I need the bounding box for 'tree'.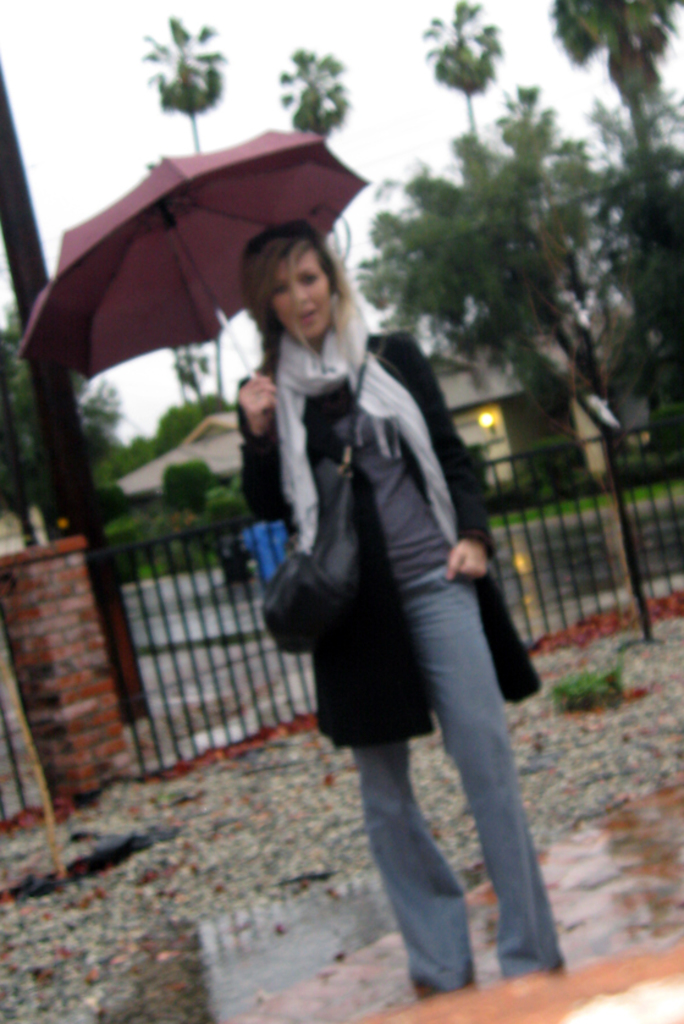
Here it is: 81 392 253 585.
